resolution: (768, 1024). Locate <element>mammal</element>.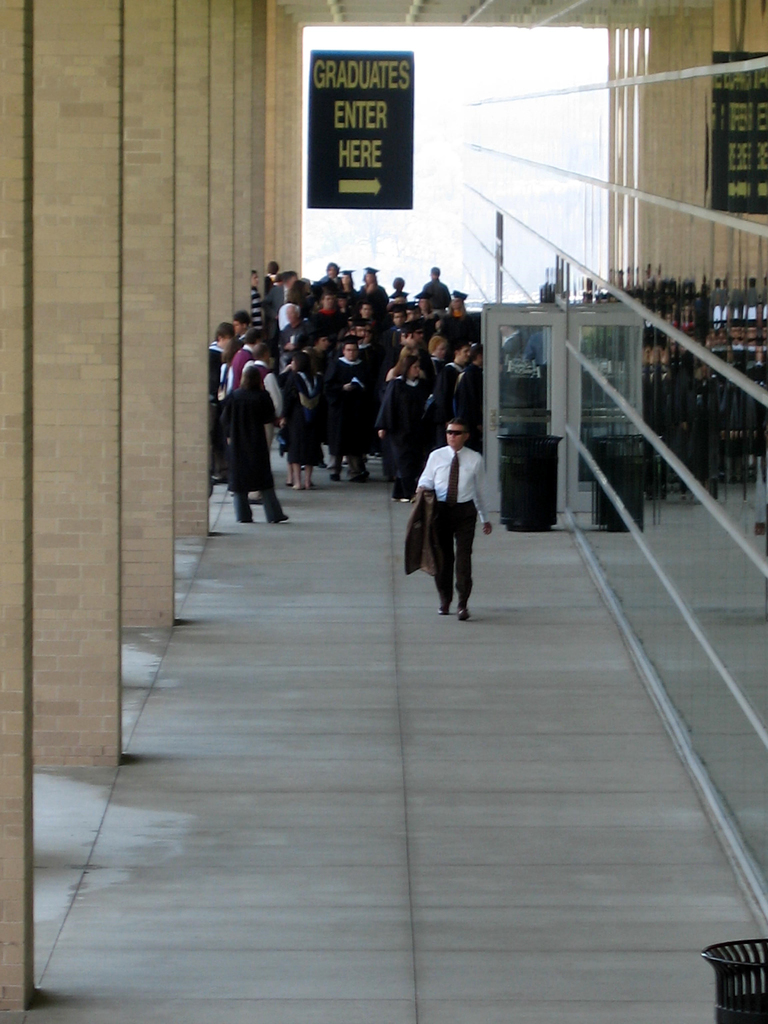
[left=380, top=305, right=412, bottom=357].
